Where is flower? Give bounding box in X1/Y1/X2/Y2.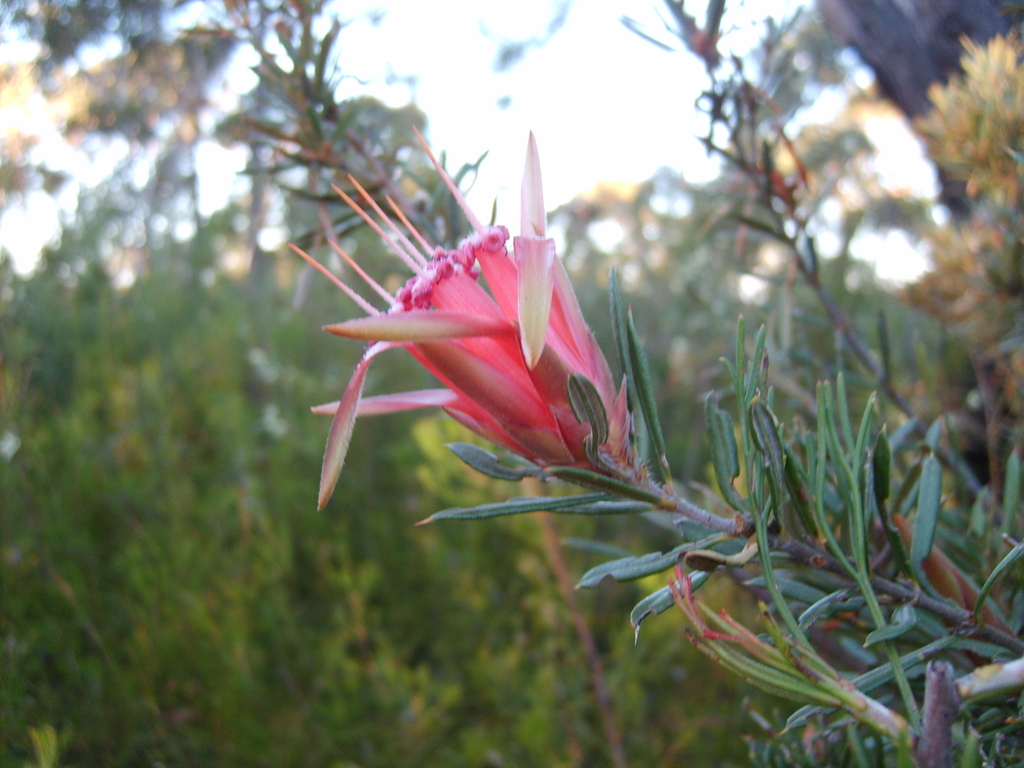
306/177/652/509.
